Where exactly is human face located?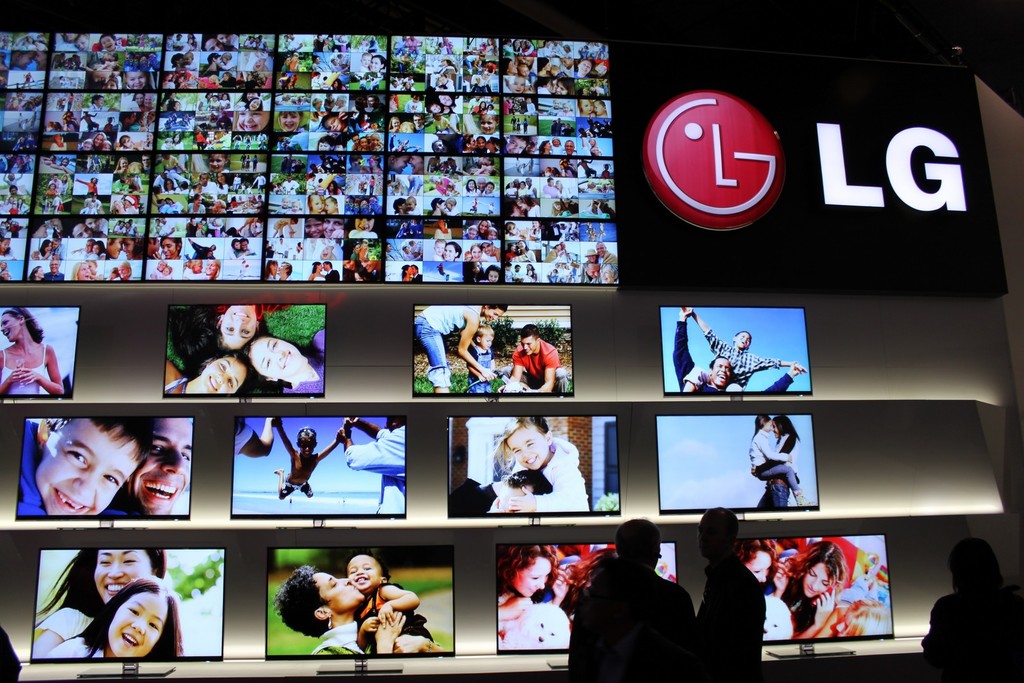
Its bounding box is l=298, t=438, r=316, b=458.
